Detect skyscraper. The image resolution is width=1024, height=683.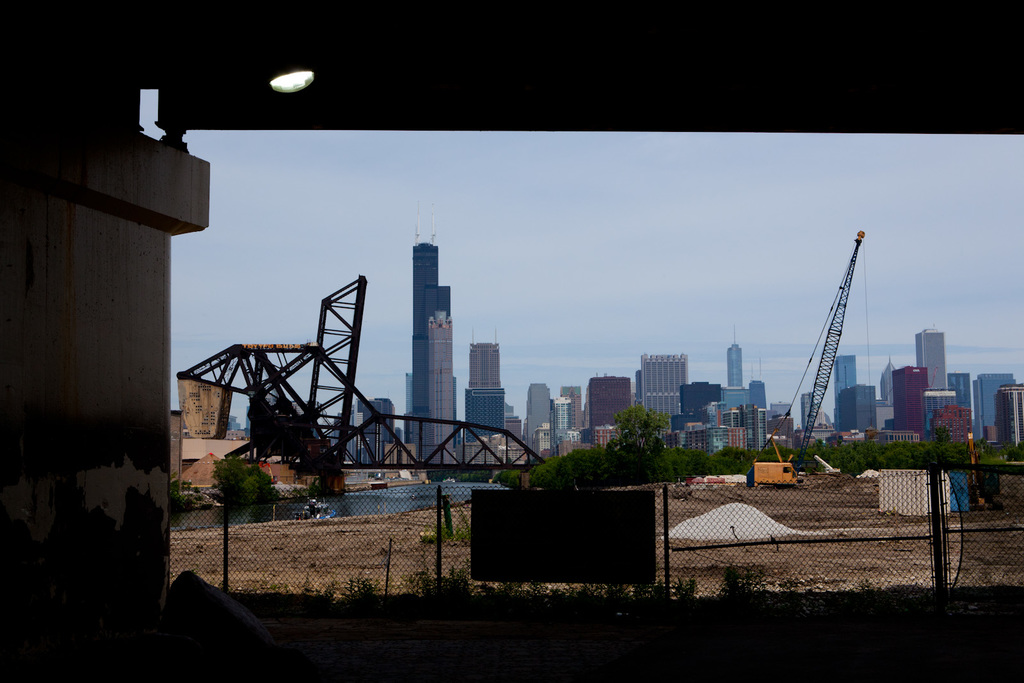
box=[403, 237, 476, 465].
